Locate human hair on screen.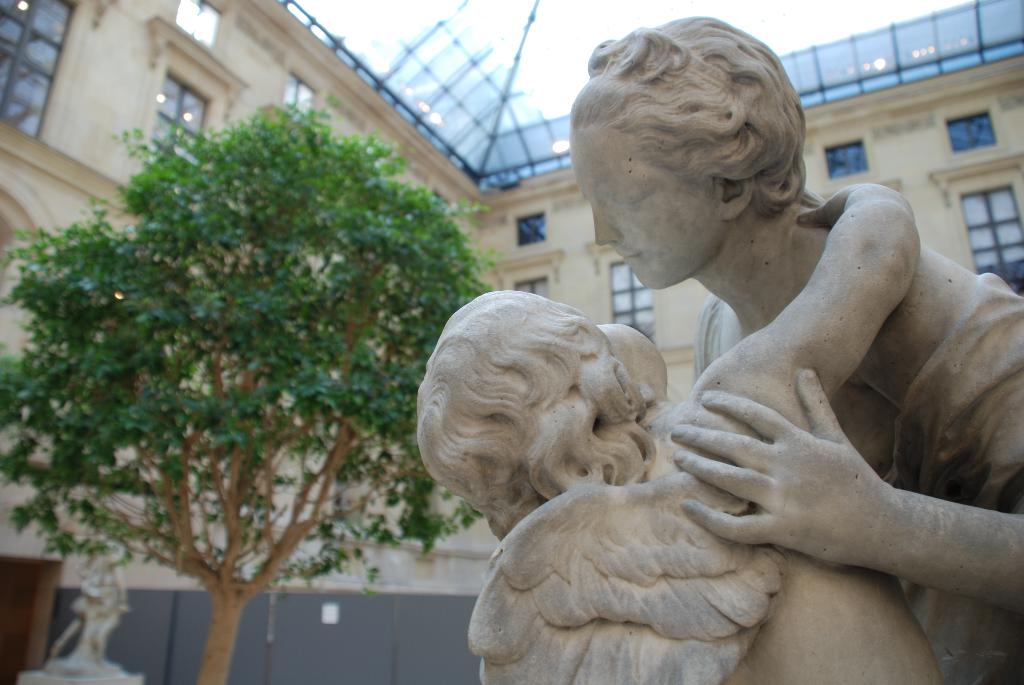
On screen at <box>414,294,660,533</box>.
